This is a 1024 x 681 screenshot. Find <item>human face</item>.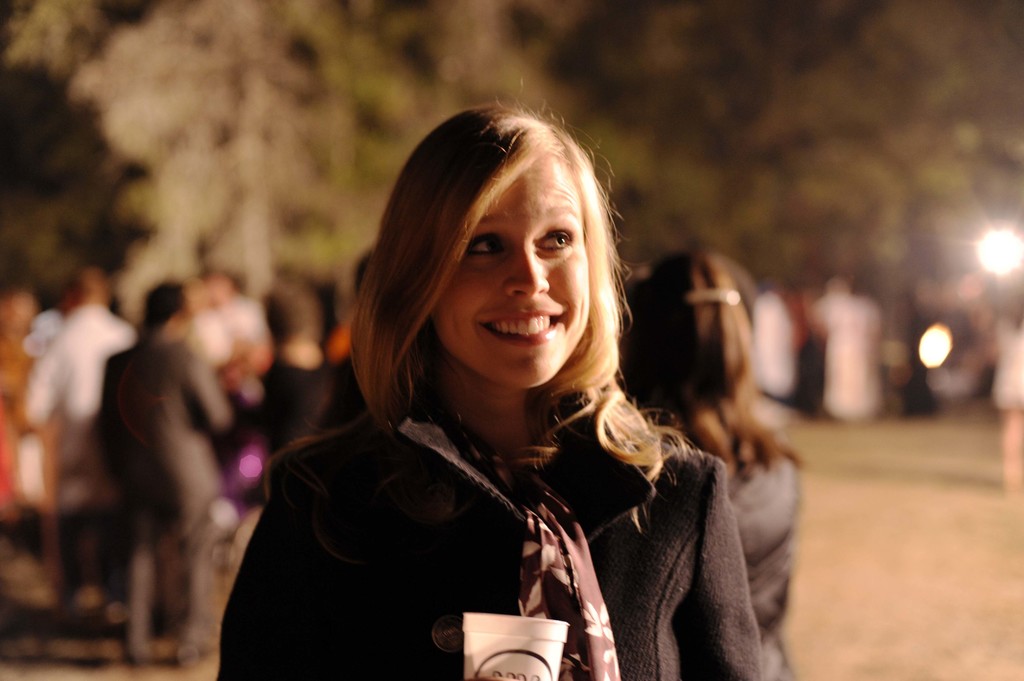
Bounding box: box(432, 149, 591, 387).
